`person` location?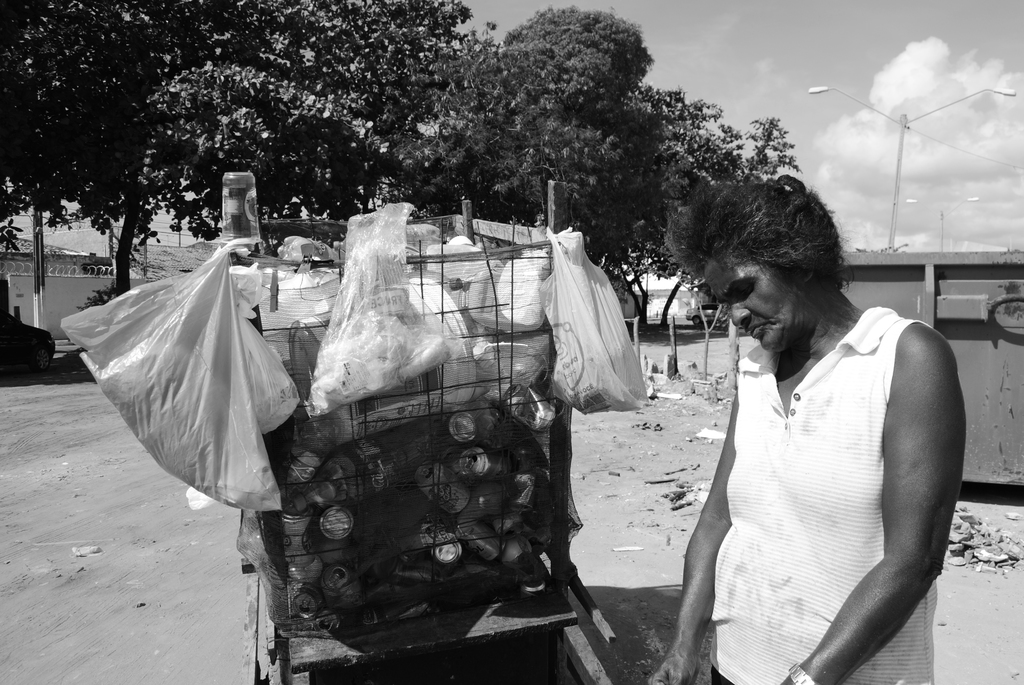
[left=673, top=178, right=950, bottom=684]
